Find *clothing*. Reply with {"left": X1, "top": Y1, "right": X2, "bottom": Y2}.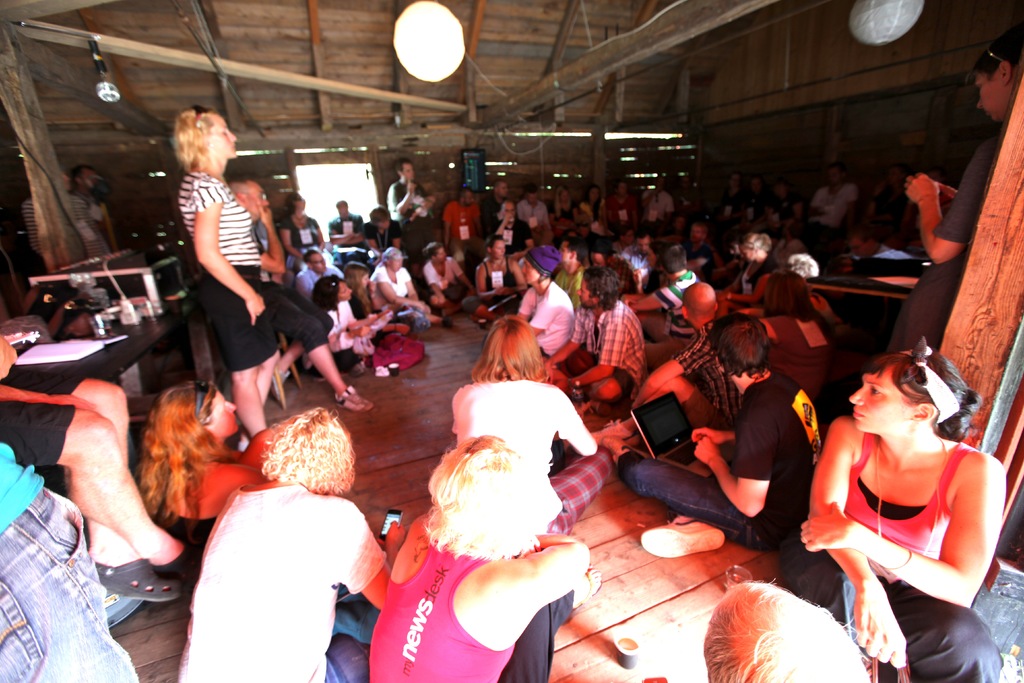
{"left": 381, "top": 172, "right": 434, "bottom": 242}.
